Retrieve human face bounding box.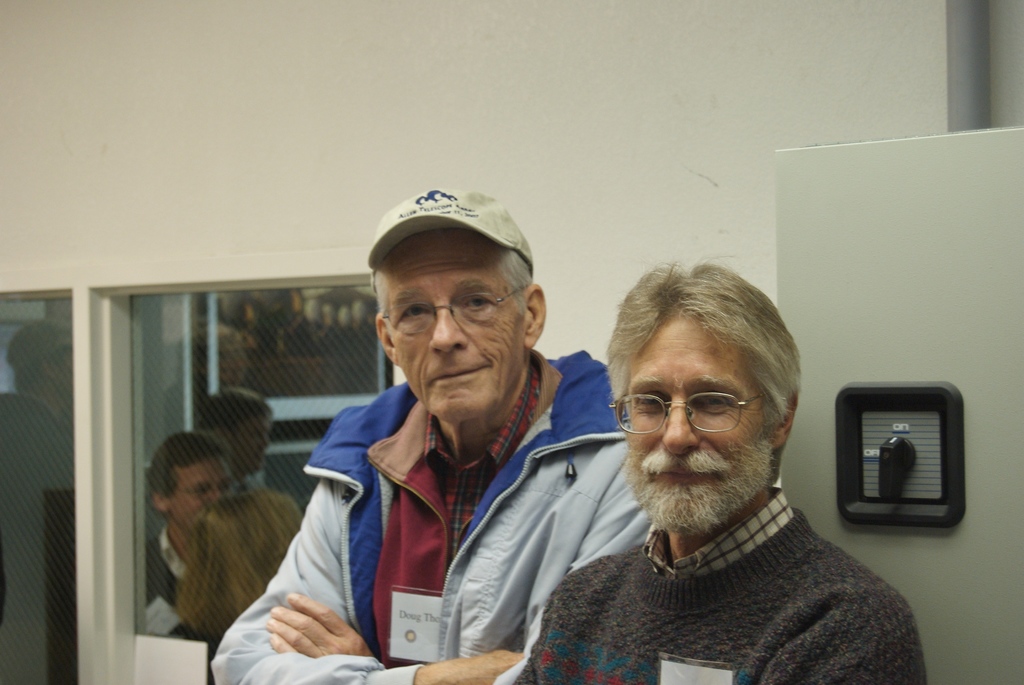
Bounding box: <region>628, 315, 772, 531</region>.
